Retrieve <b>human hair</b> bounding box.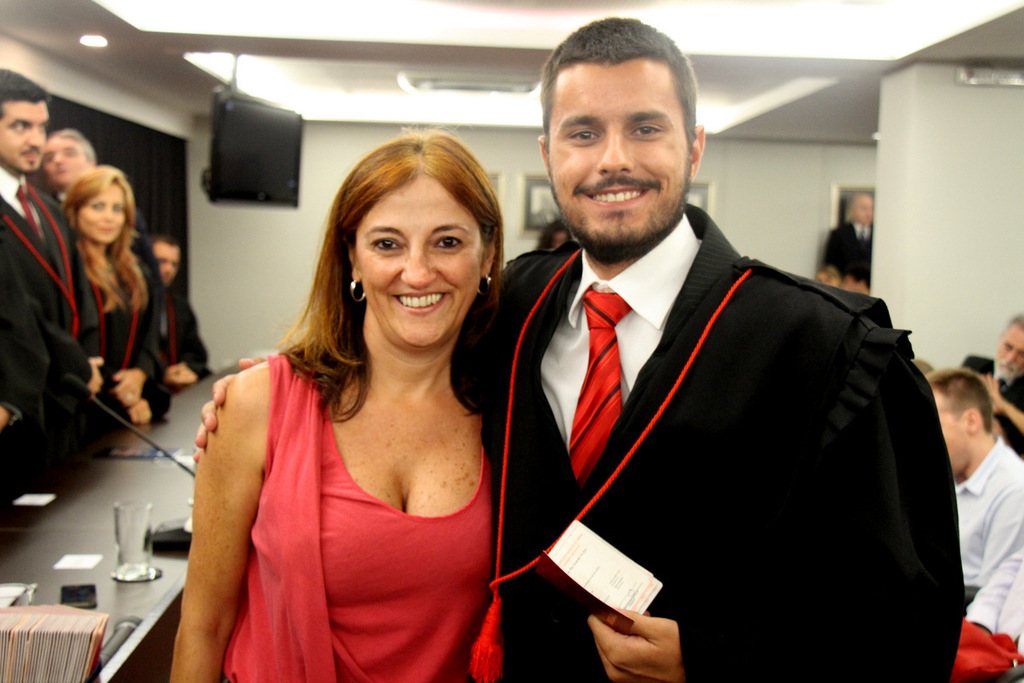
Bounding box: BBox(58, 162, 151, 318).
